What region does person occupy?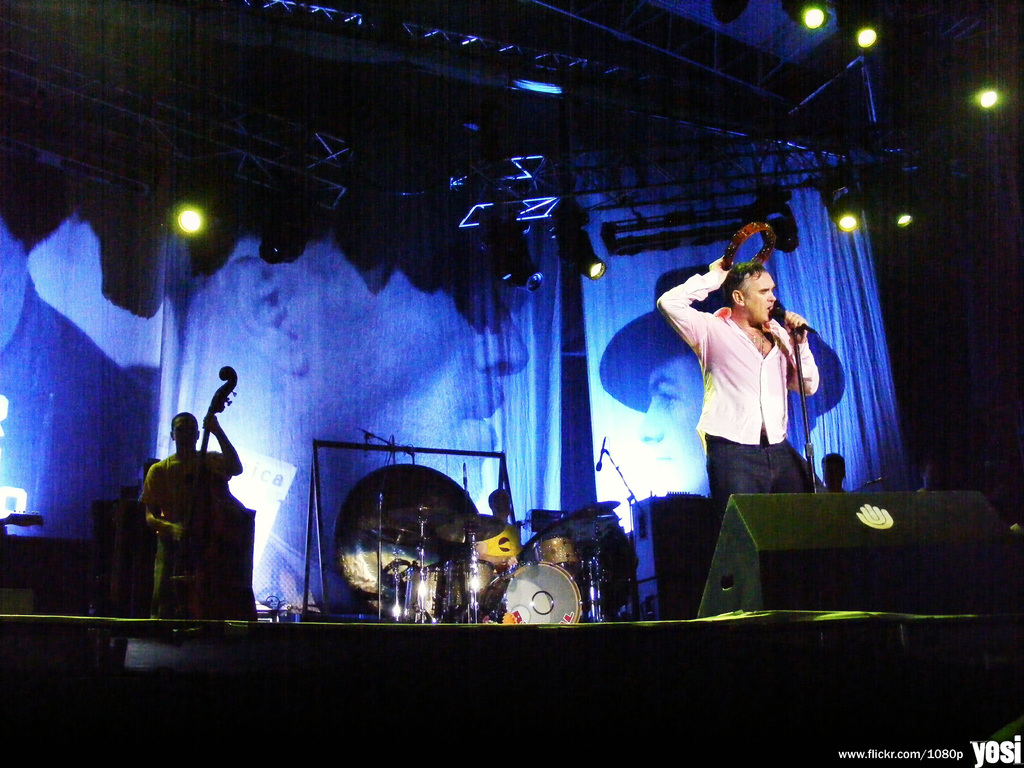
left=652, top=242, right=819, bottom=559.
